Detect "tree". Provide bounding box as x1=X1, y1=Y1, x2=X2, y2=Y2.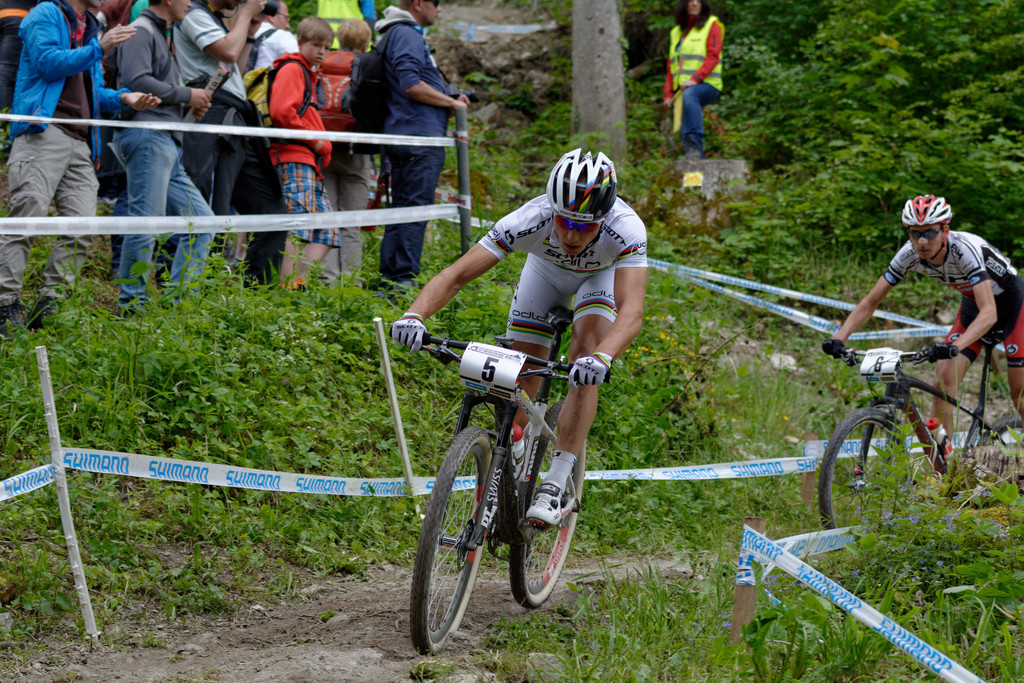
x1=571, y1=0, x2=634, y2=188.
